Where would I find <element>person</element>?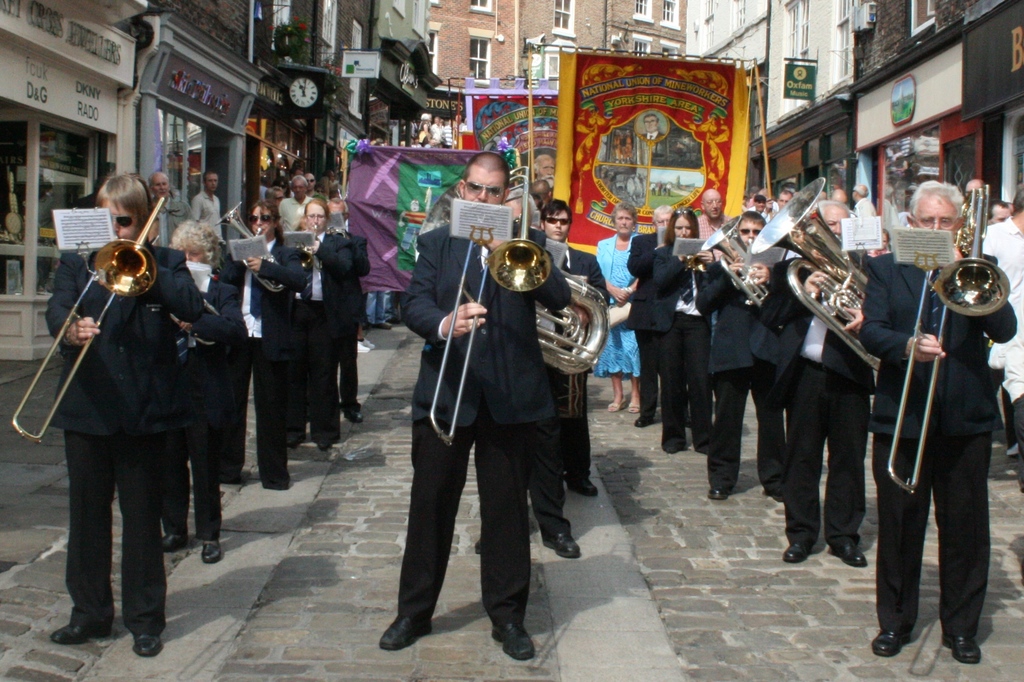
At (586,199,644,409).
